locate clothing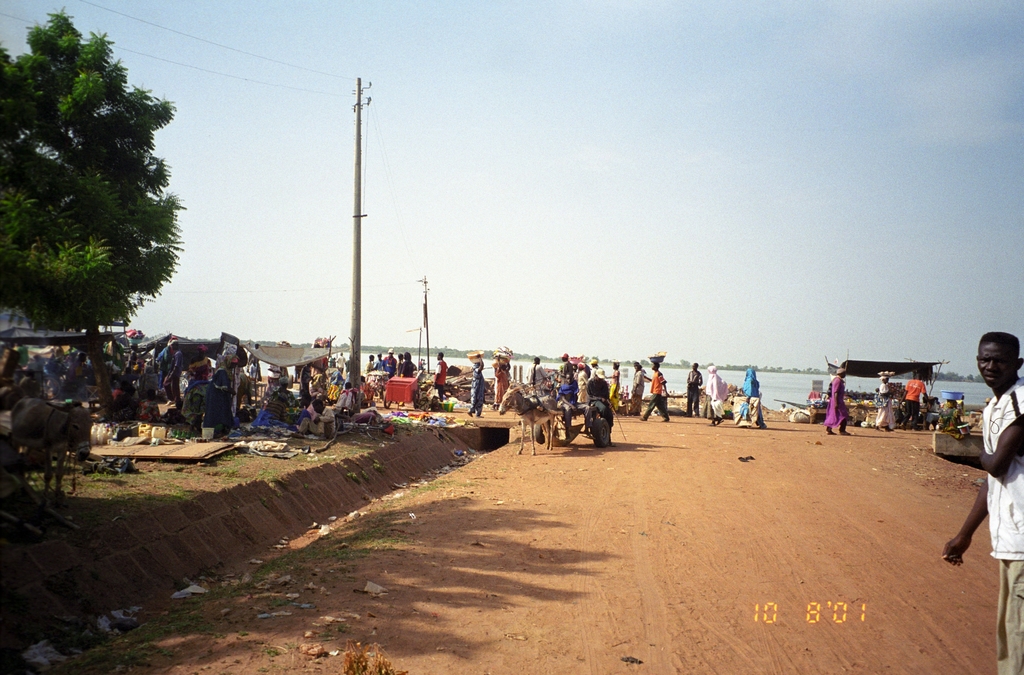
select_region(904, 379, 926, 430)
